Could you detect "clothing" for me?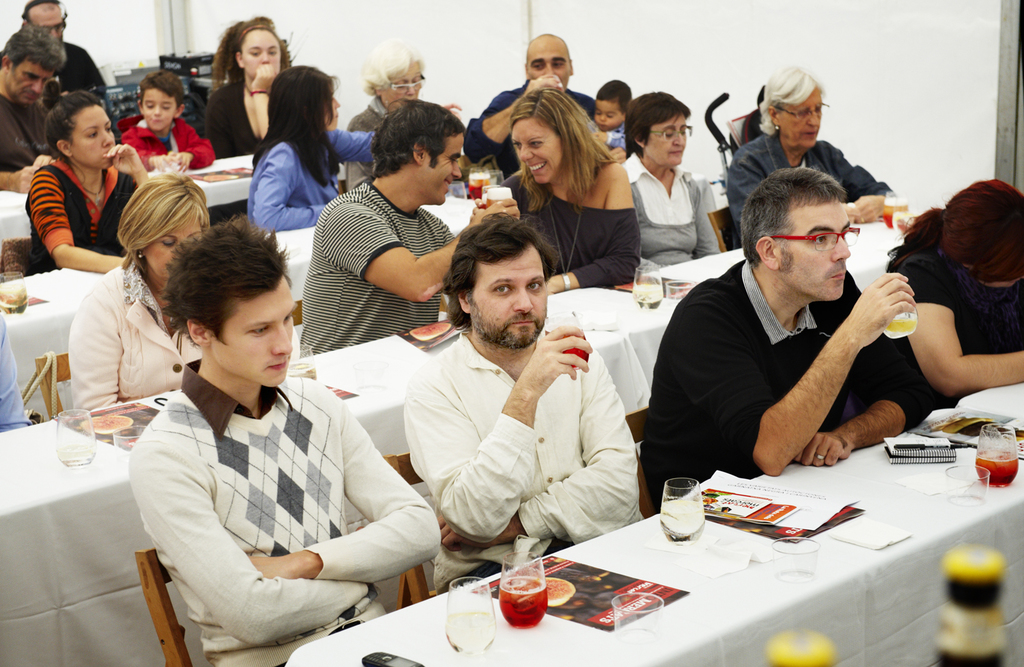
Detection result: [left=72, top=261, right=206, bottom=411].
